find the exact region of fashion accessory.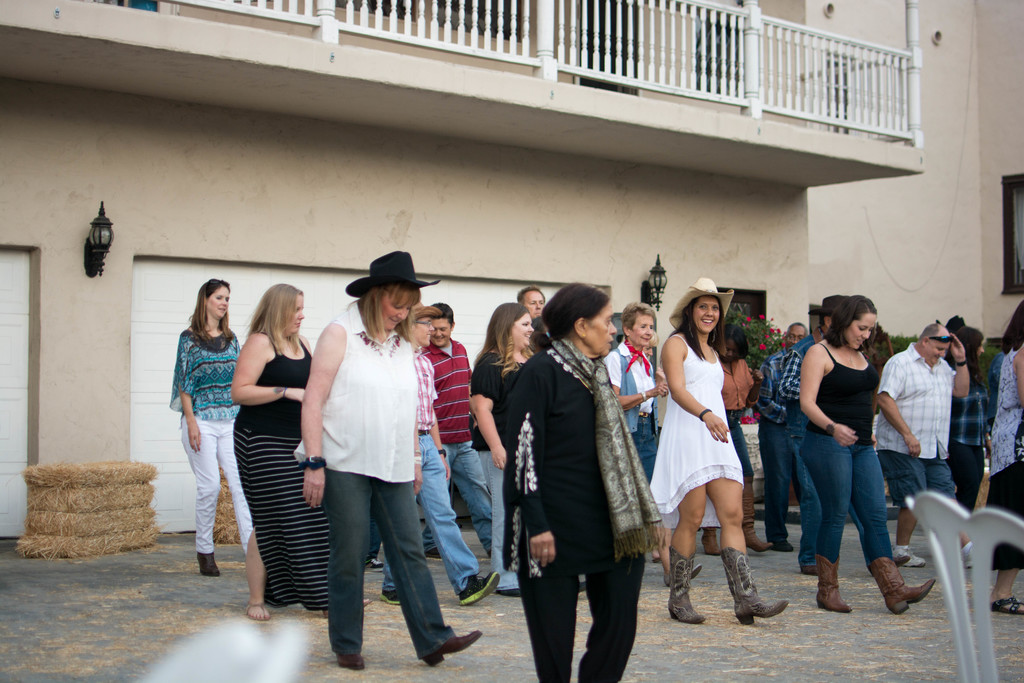
Exact region: locate(458, 569, 503, 605).
